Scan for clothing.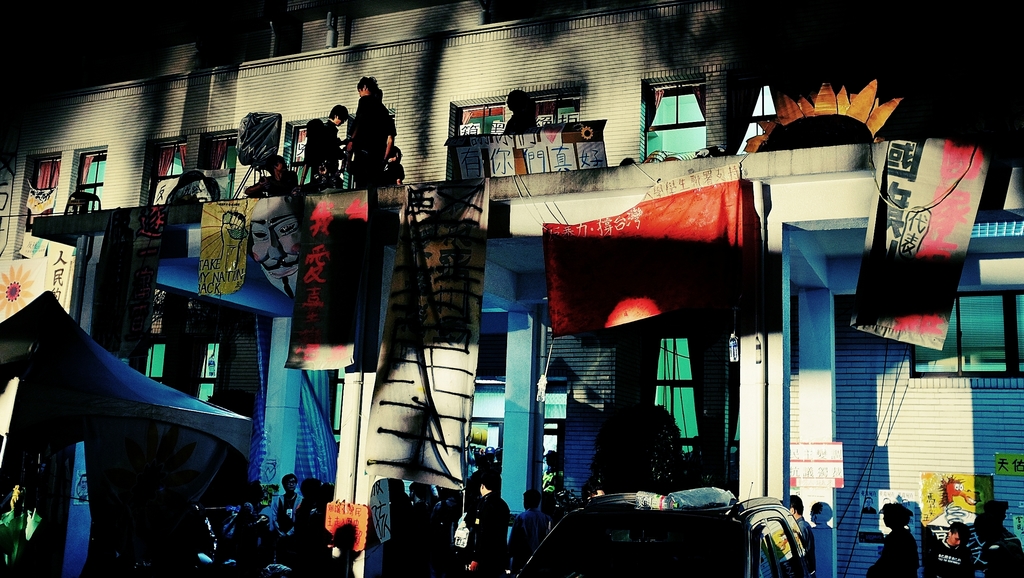
Scan result: [x1=308, y1=119, x2=355, y2=189].
